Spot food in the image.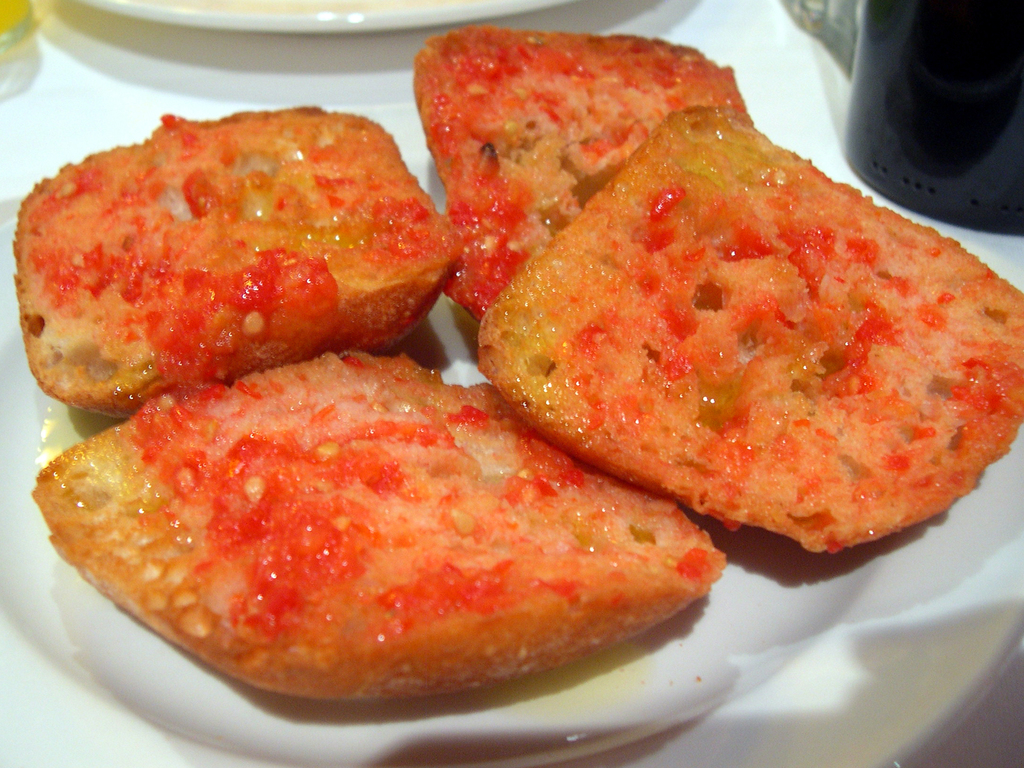
food found at crop(463, 83, 1005, 562).
